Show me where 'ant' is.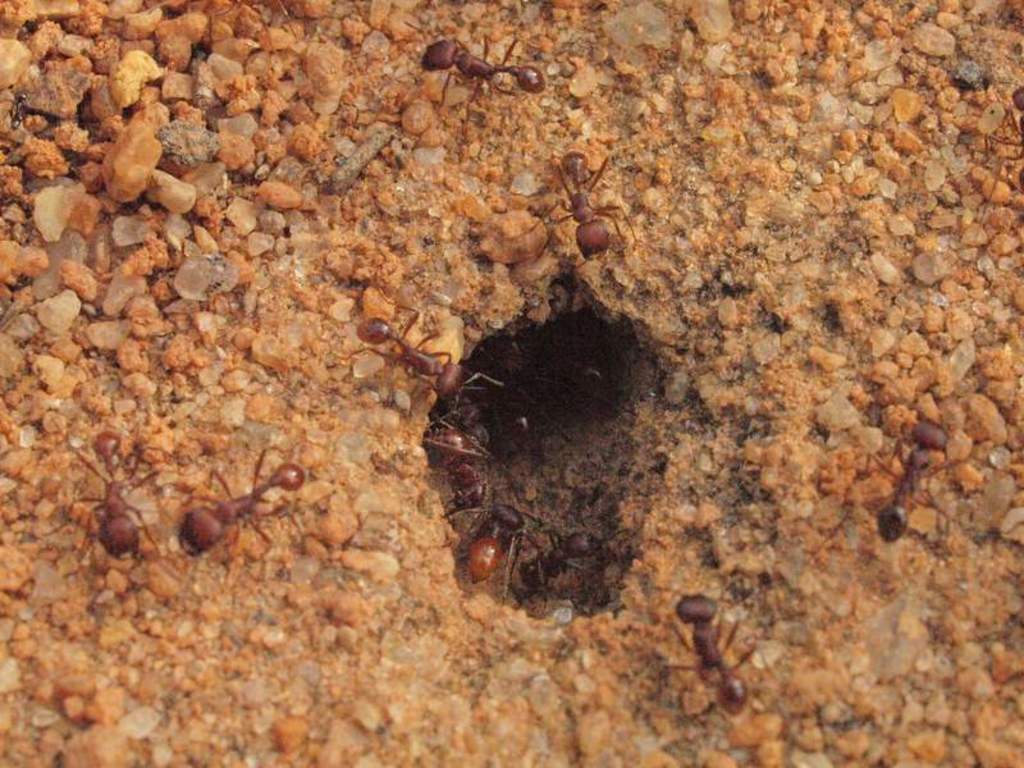
'ant' is at (334, 287, 508, 419).
